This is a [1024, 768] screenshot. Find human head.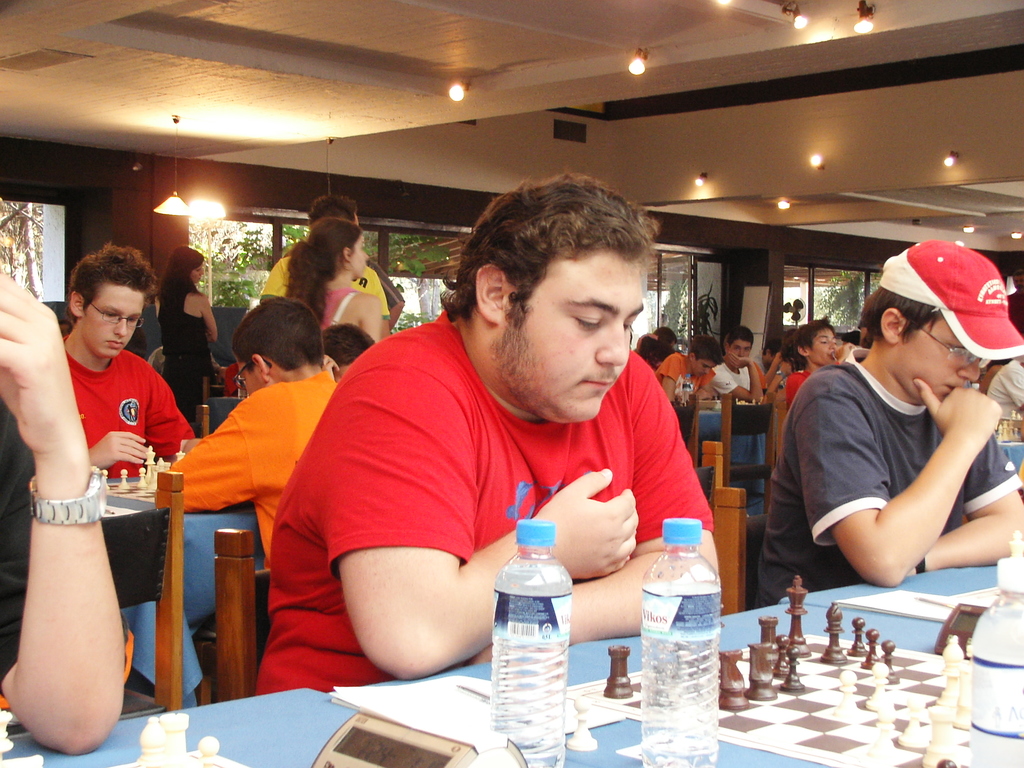
Bounding box: select_region(725, 324, 751, 362).
